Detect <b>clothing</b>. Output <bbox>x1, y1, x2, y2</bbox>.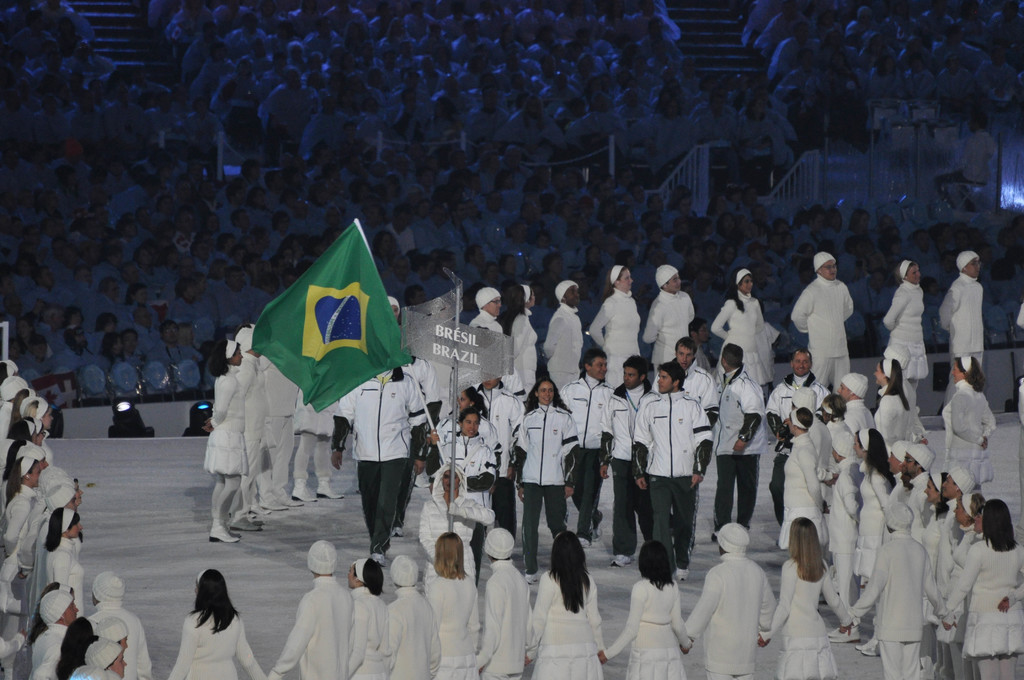
<bbox>788, 275, 854, 387</bbox>.
